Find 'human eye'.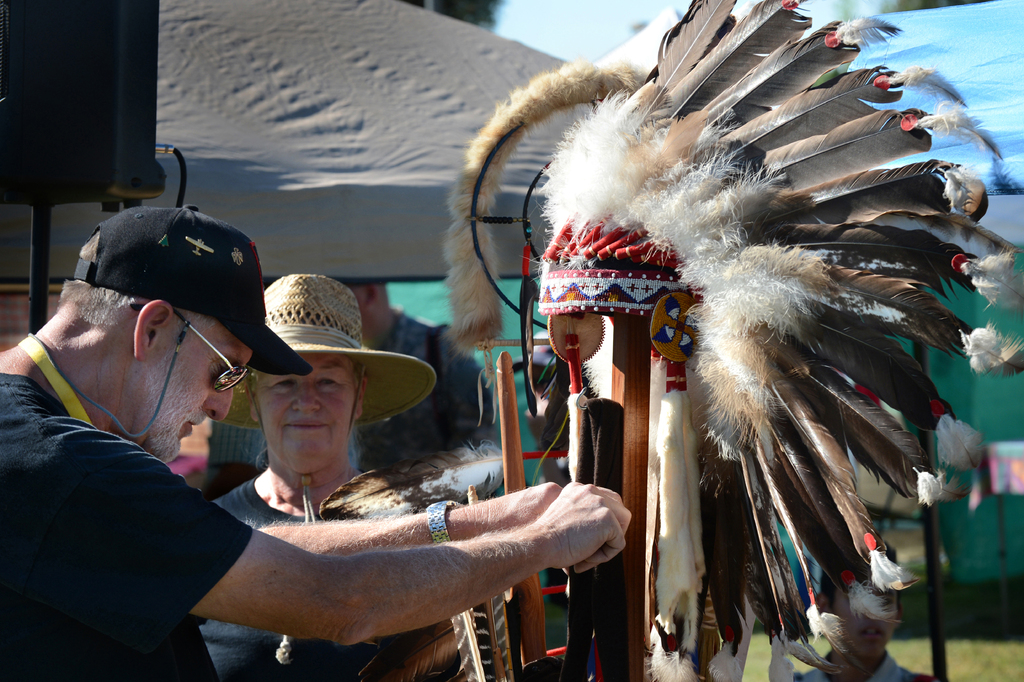
317, 369, 347, 396.
